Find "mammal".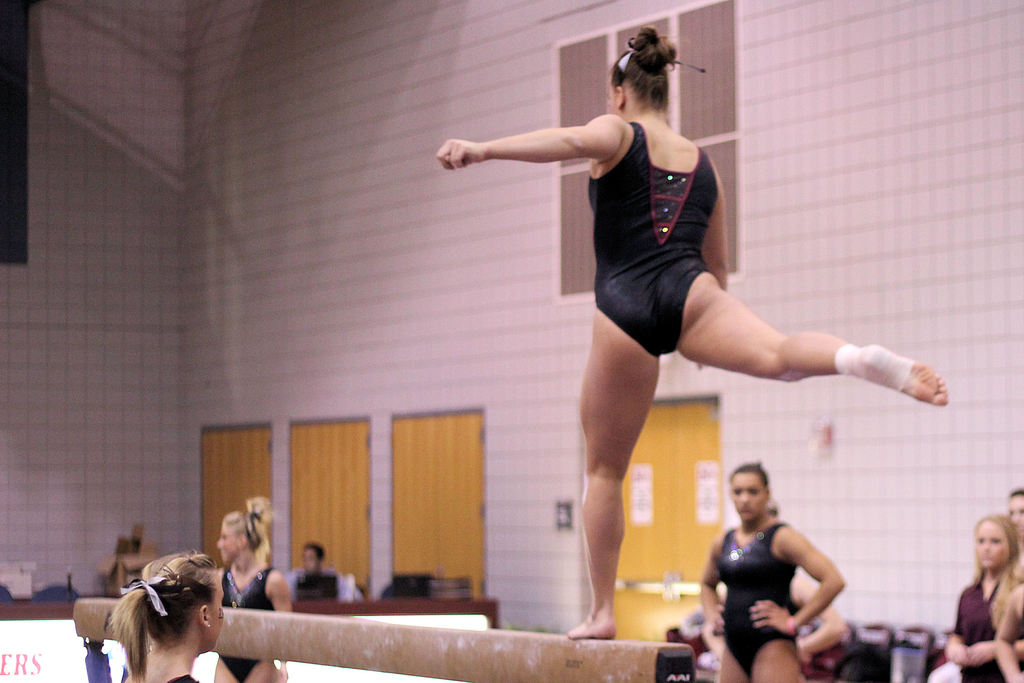
[x1=286, y1=541, x2=365, y2=603].
